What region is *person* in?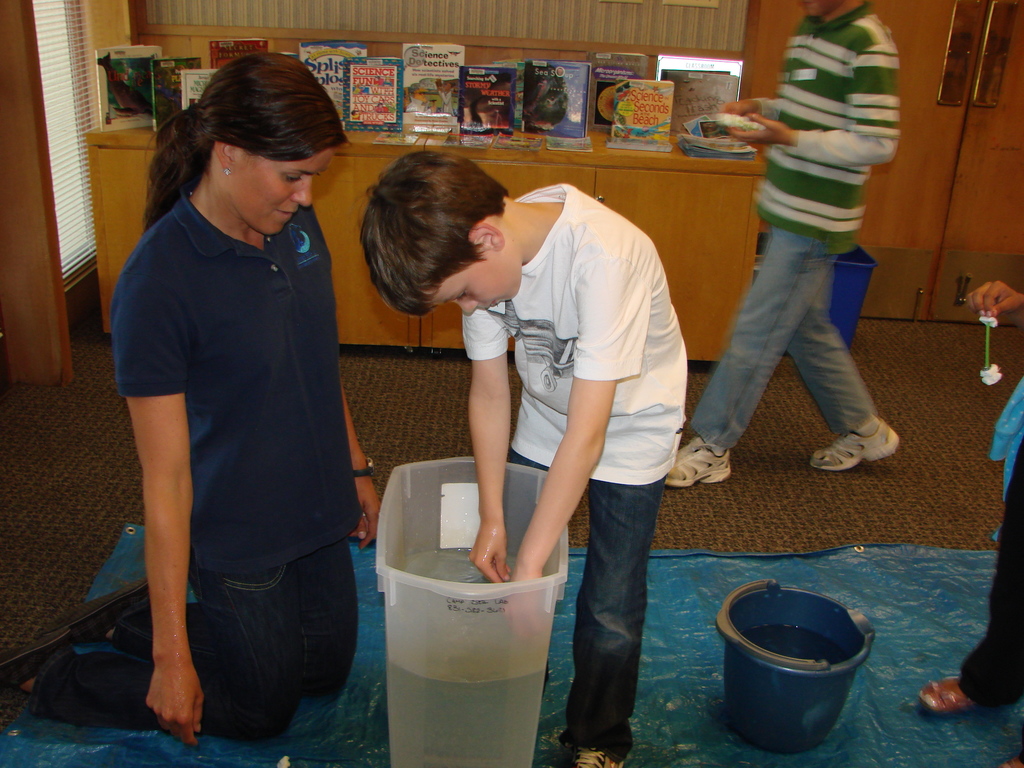
bbox=[0, 51, 383, 748].
